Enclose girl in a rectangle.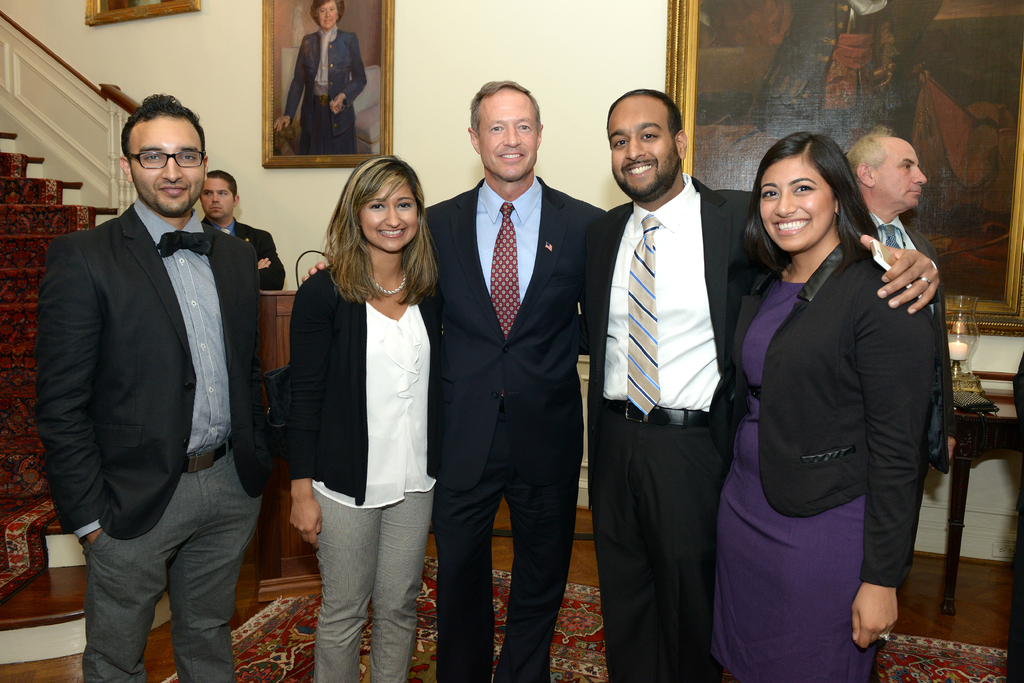
bbox=[724, 128, 938, 682].
